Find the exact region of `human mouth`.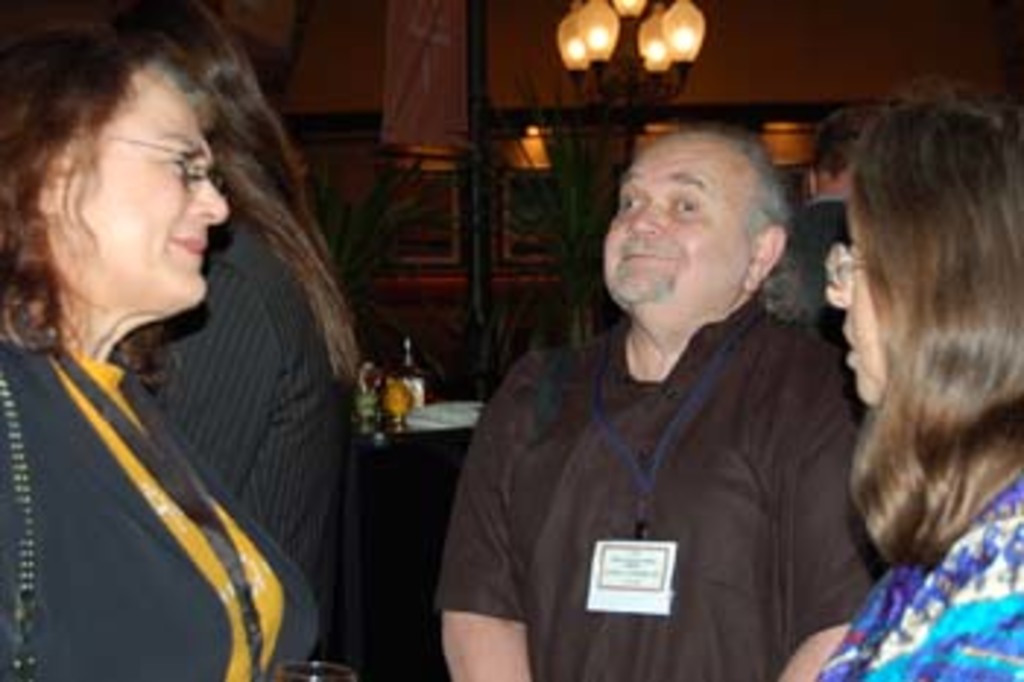
Exact region: <box>617,243,688,266</box>.
